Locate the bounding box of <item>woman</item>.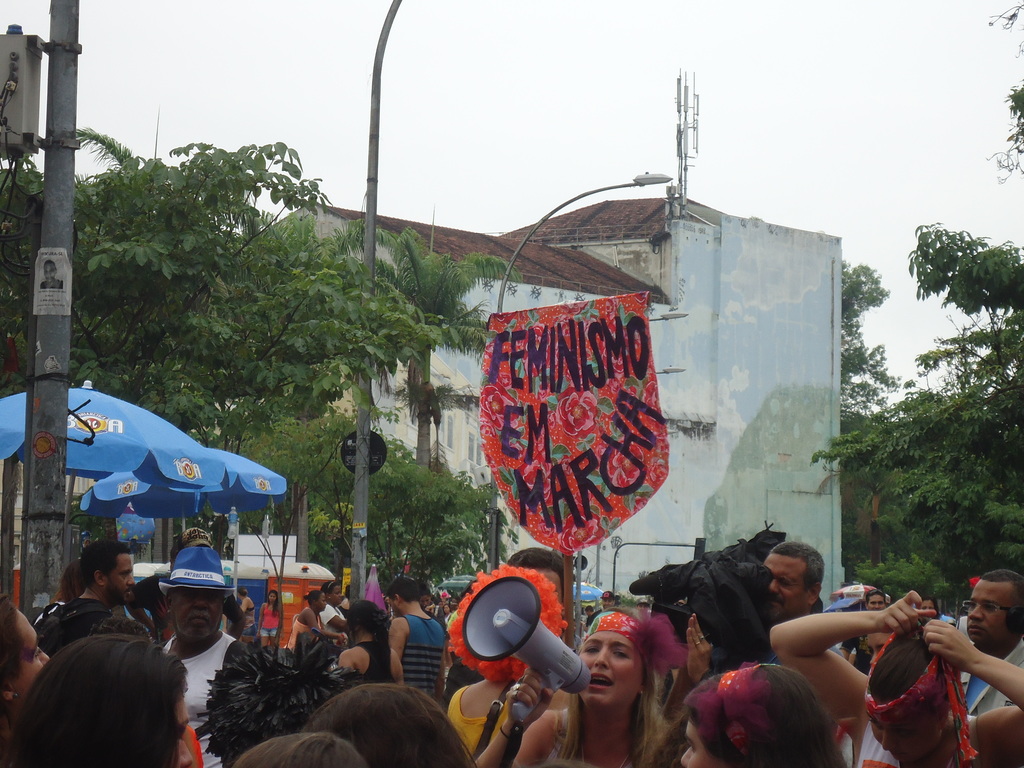
Bounding box: [left=251, top=589, right=289, bottom=650].
